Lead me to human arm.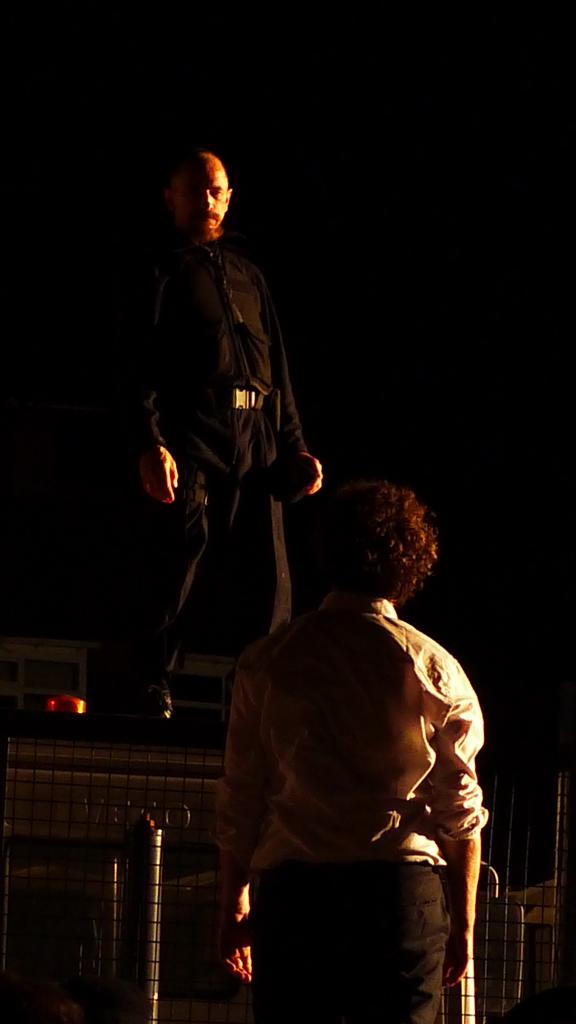
Lead to left=428, top=701, right=495, bottom=984.
